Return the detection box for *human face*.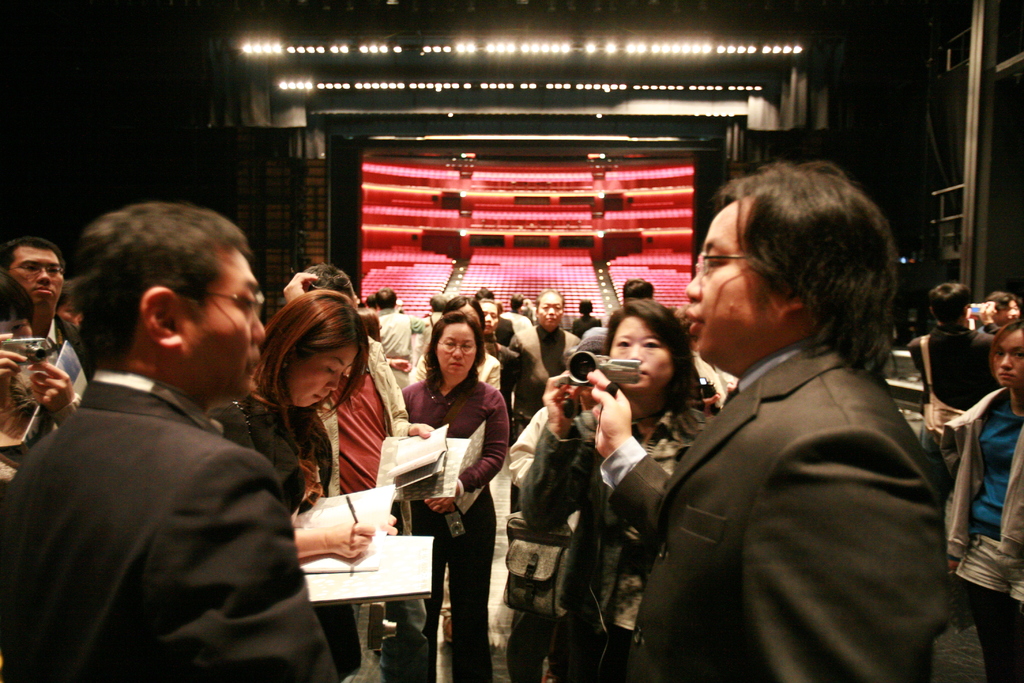
x1=435 y1=322 x2=479 y2=381.
